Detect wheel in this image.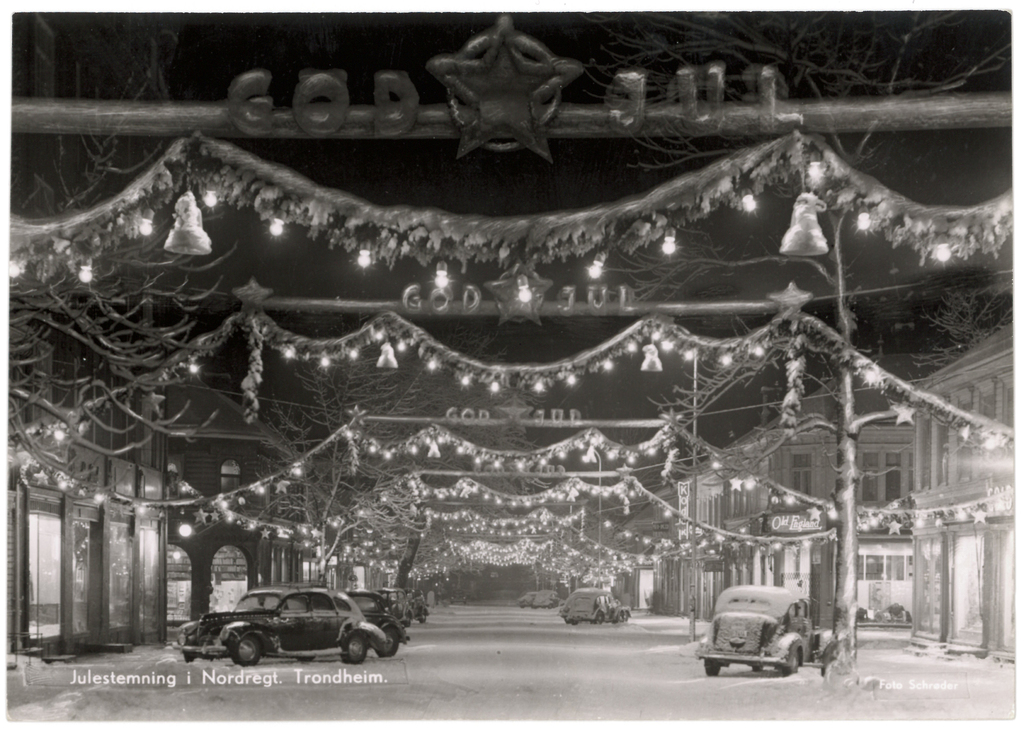
Detection: (left=297, top=654, right=316, bottom=661).
